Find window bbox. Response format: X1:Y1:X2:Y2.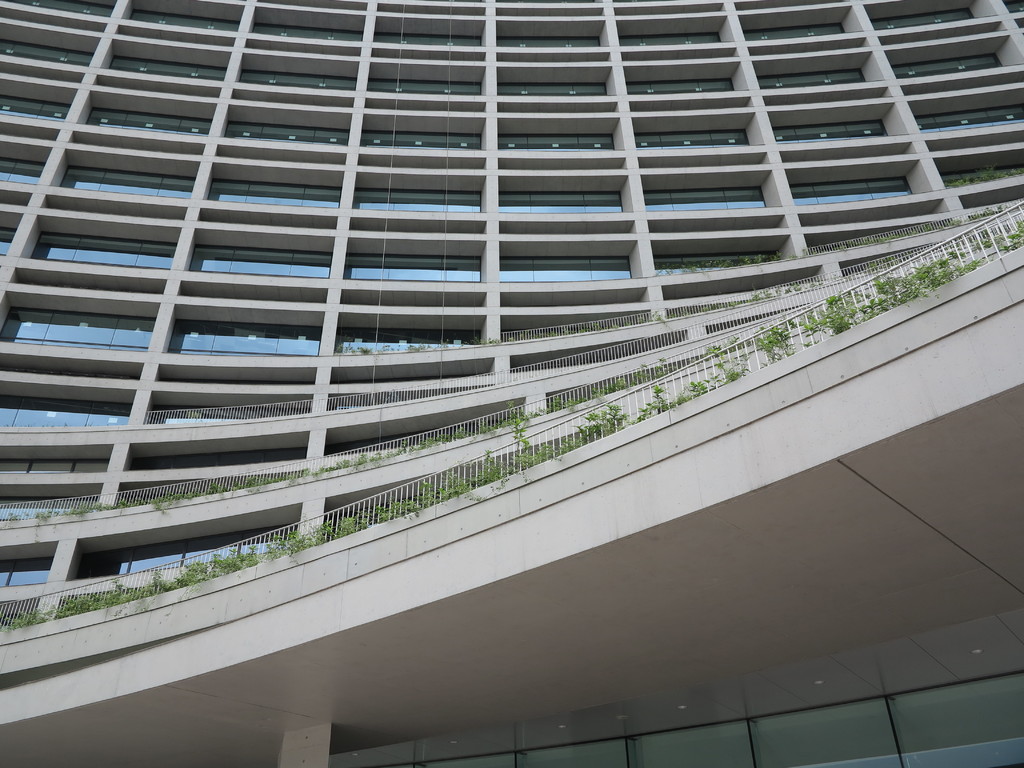
633:125:755:145.
